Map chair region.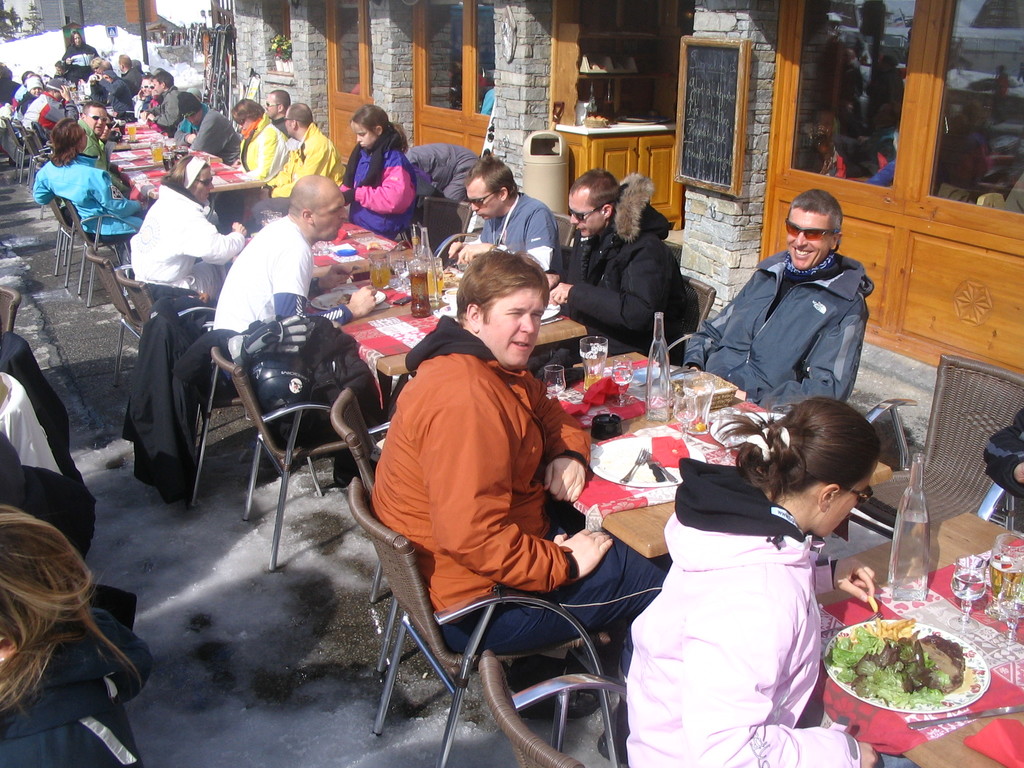
Mapped to <region>359, 454, 637, 764</region>.
